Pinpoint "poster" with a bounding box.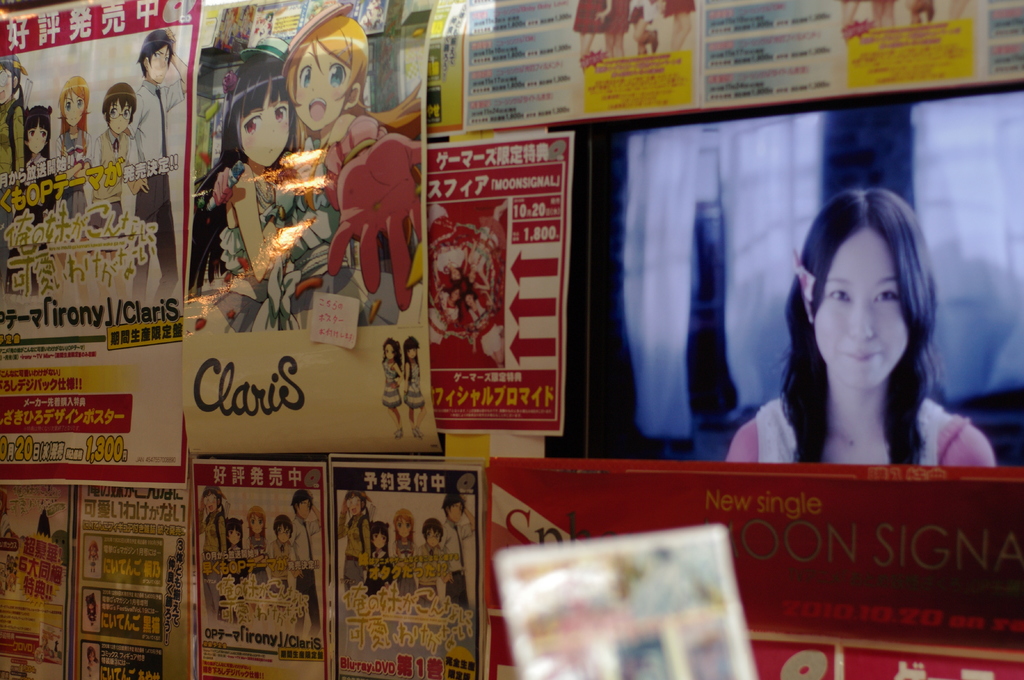
pyautogui.locateOnScreen(333, 468, 488, 679).
